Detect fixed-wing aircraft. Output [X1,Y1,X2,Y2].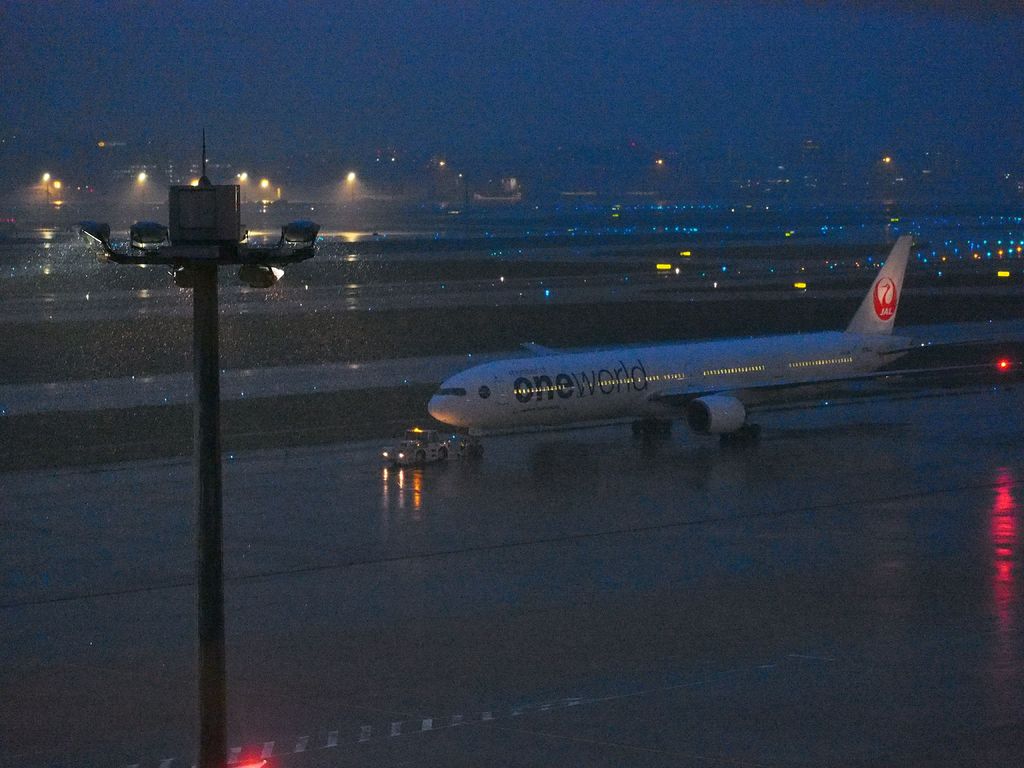
[433,232,1017,447].
